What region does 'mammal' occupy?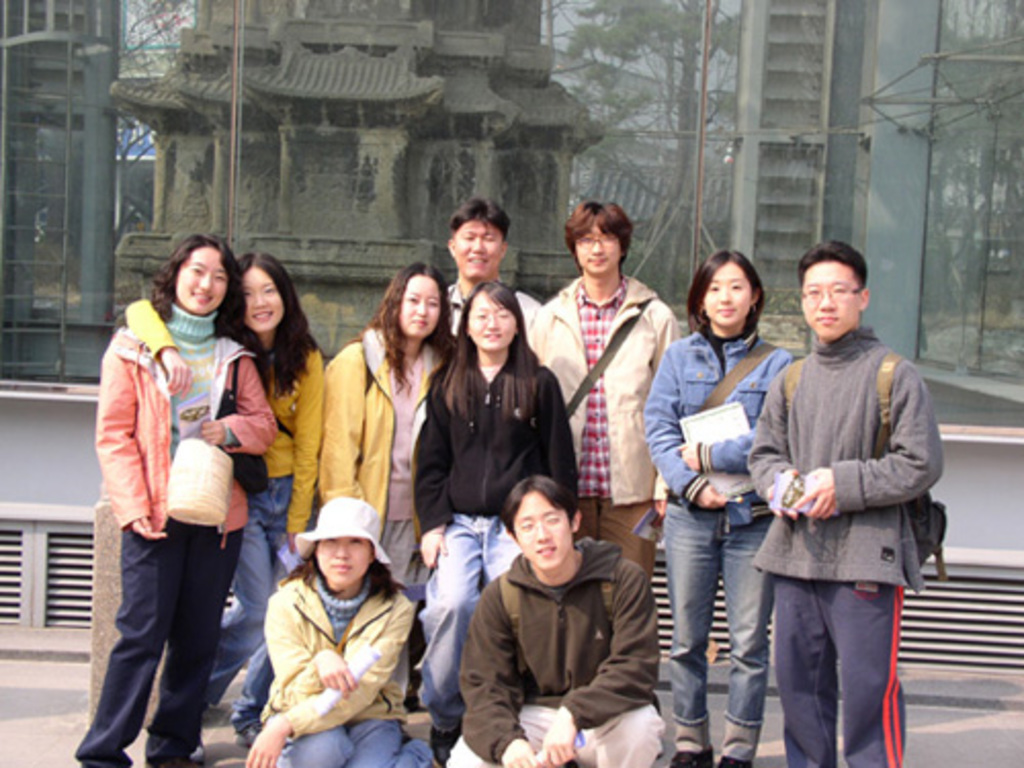
(414,270,582,737).
